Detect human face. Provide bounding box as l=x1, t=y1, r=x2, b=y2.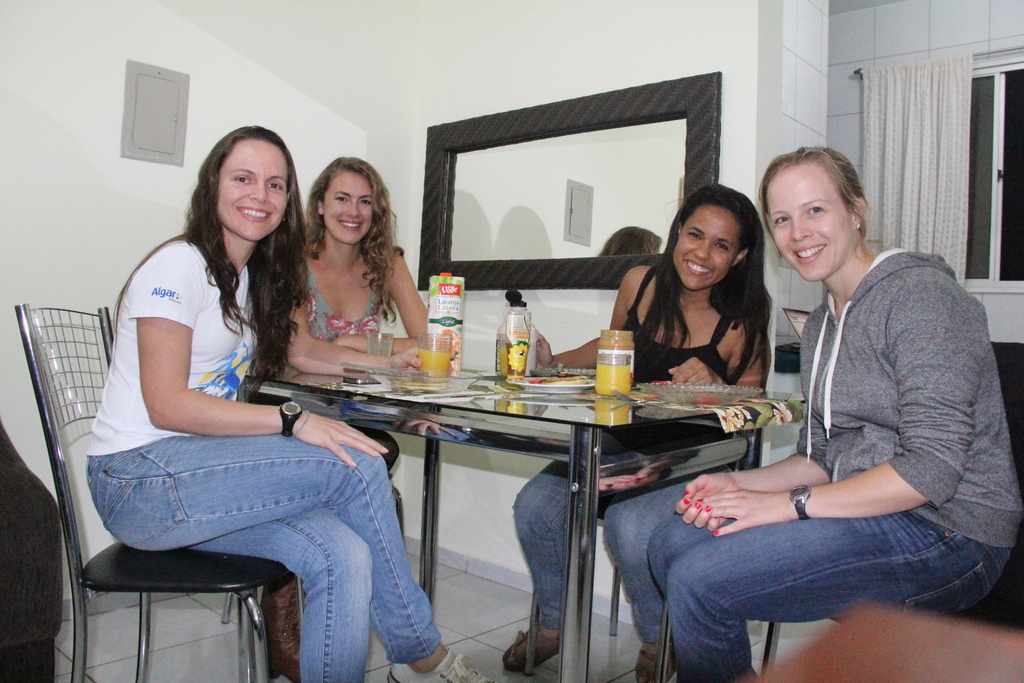
l=220, t=140, r=287, b=240.
